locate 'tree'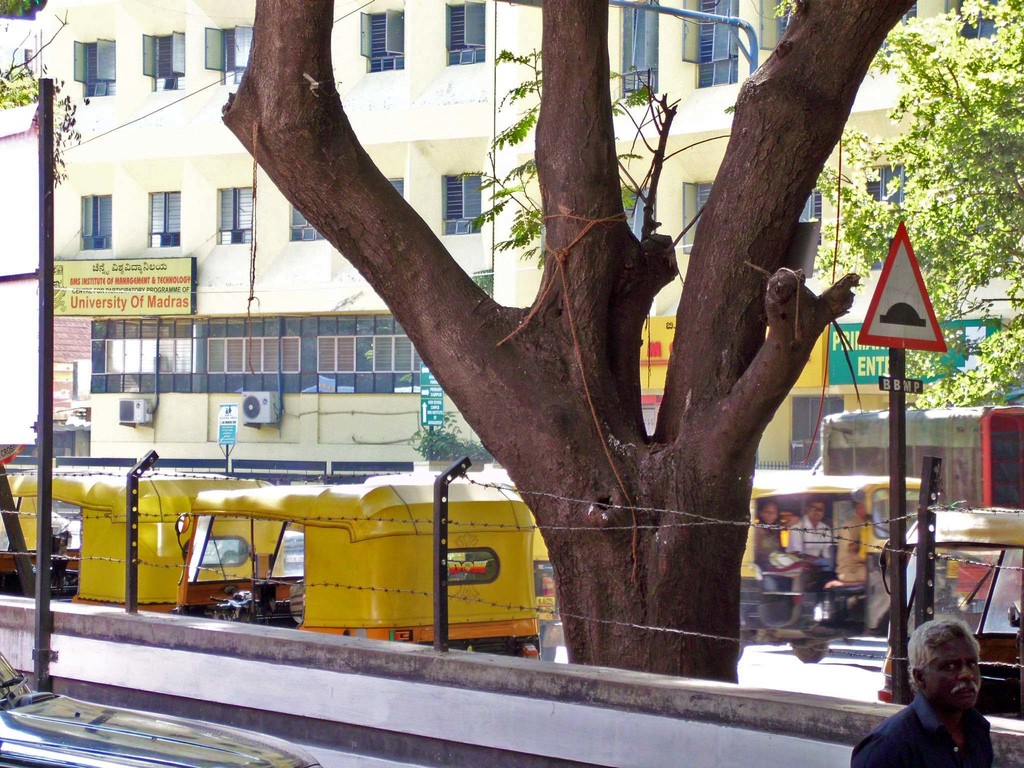
(left=820, top=0, right=1023, bottom=412)
